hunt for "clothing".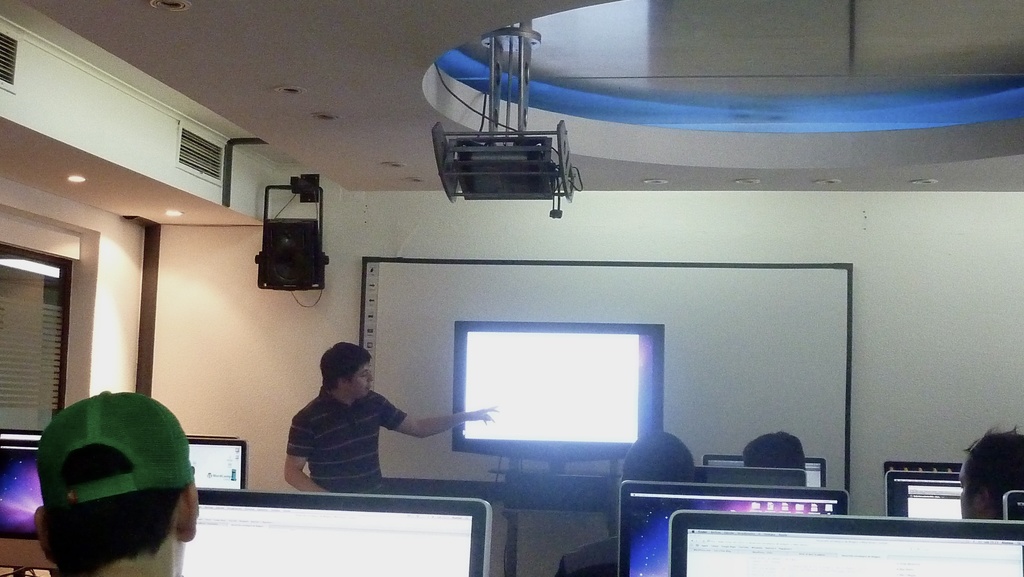
Hunted down at 25, 375, 207, 574.
